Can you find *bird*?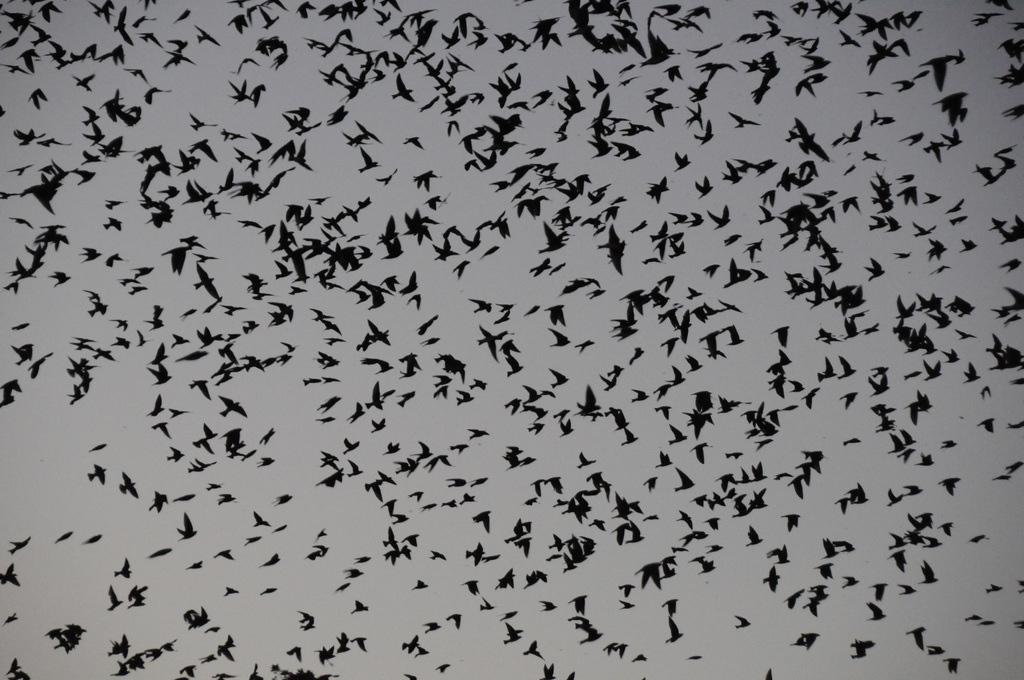
Yes, bounding box: <box>252,510,271,527</box>.
